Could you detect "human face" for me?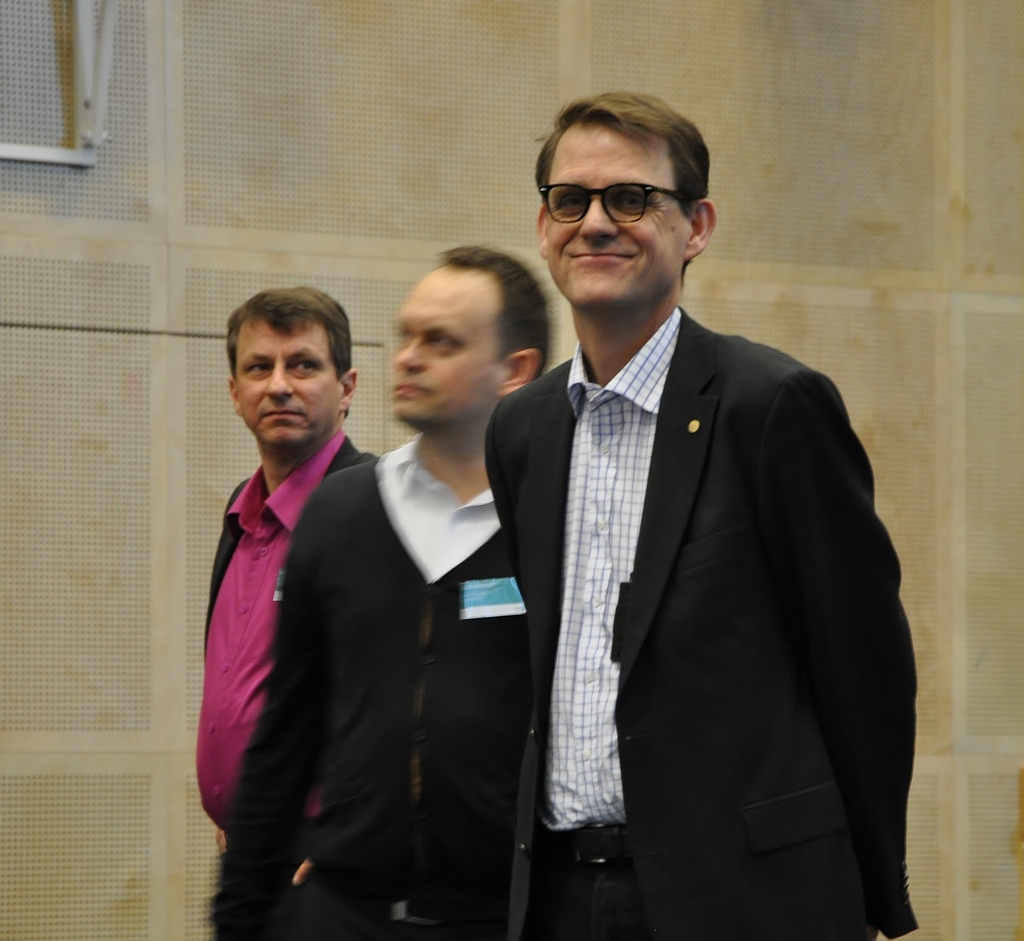
Detection result: {"left": 547, "top": 122, "right": 687, "bottom": 308}.
